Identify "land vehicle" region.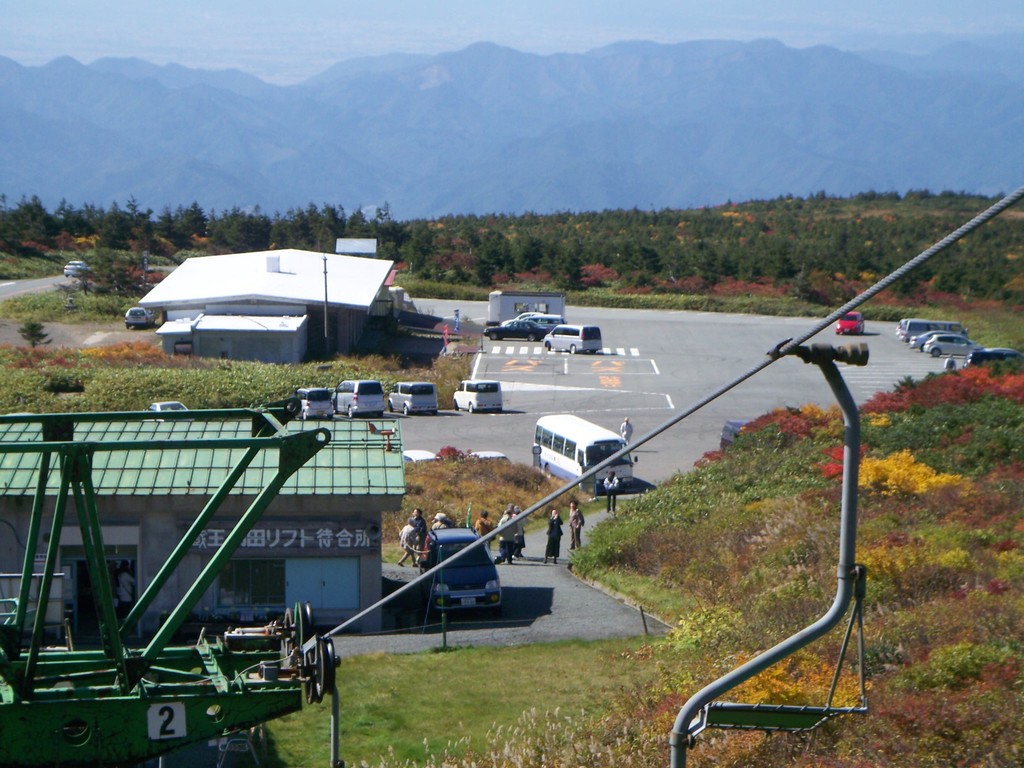
Region: box=[388, 383, 439, 415].
